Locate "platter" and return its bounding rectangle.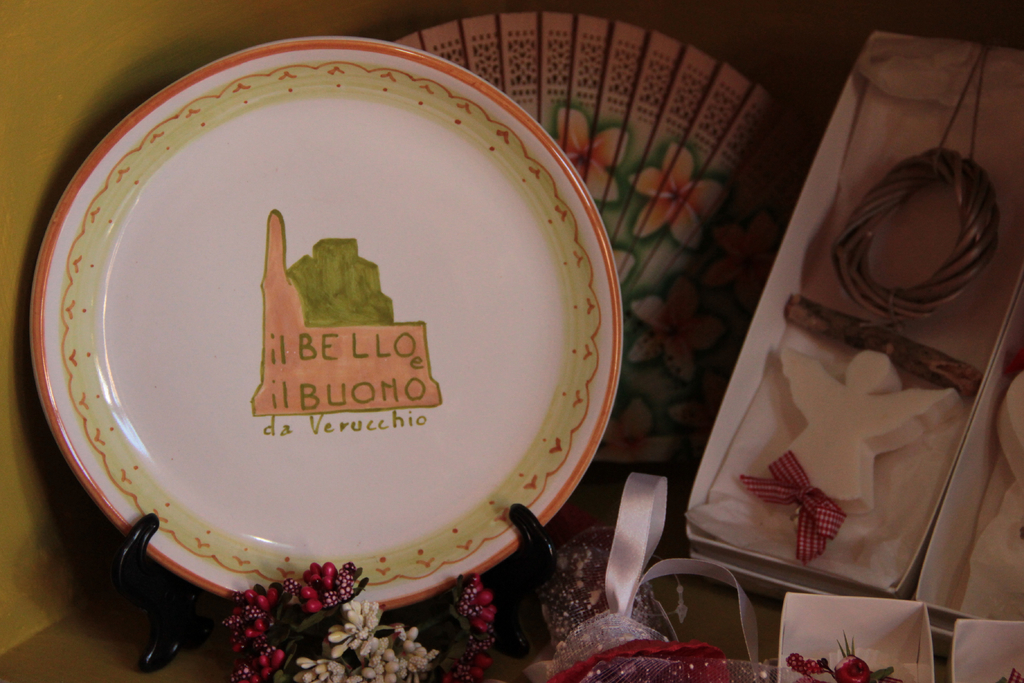
x1=30 y1=35 x2=621 y2=609.
